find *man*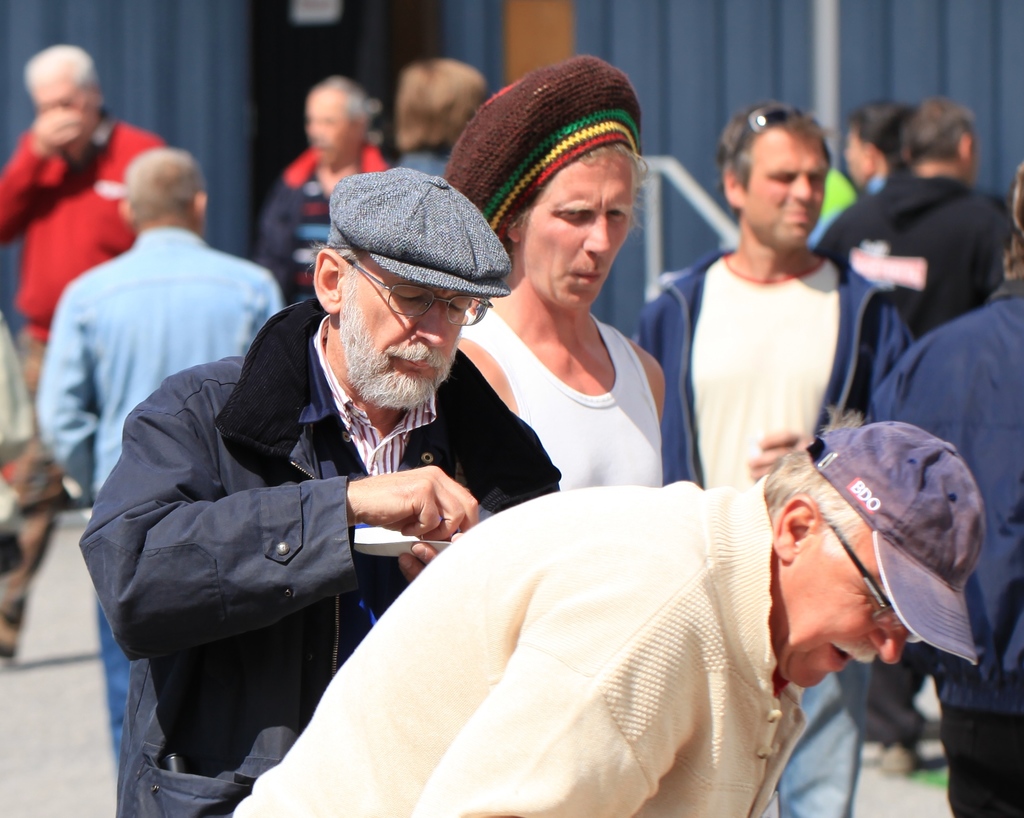
(394,57,482,188)
